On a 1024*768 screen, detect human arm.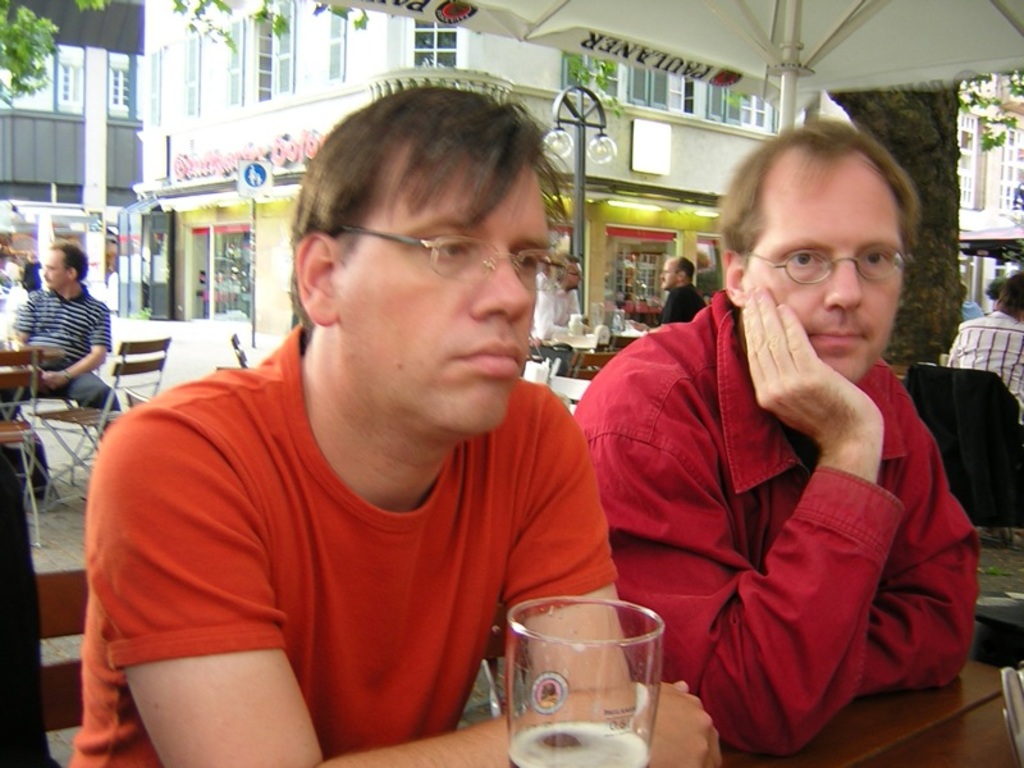
bbox=(860, 398, 983, 696).
